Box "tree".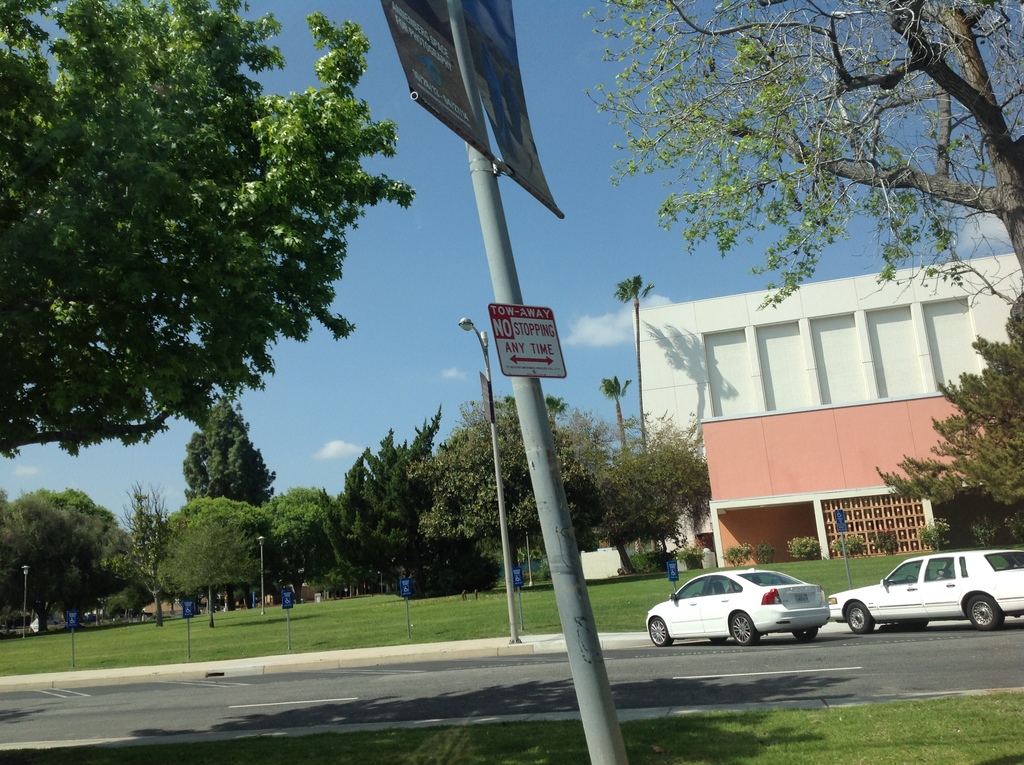
l=600, t=375, r=635, b=455.
